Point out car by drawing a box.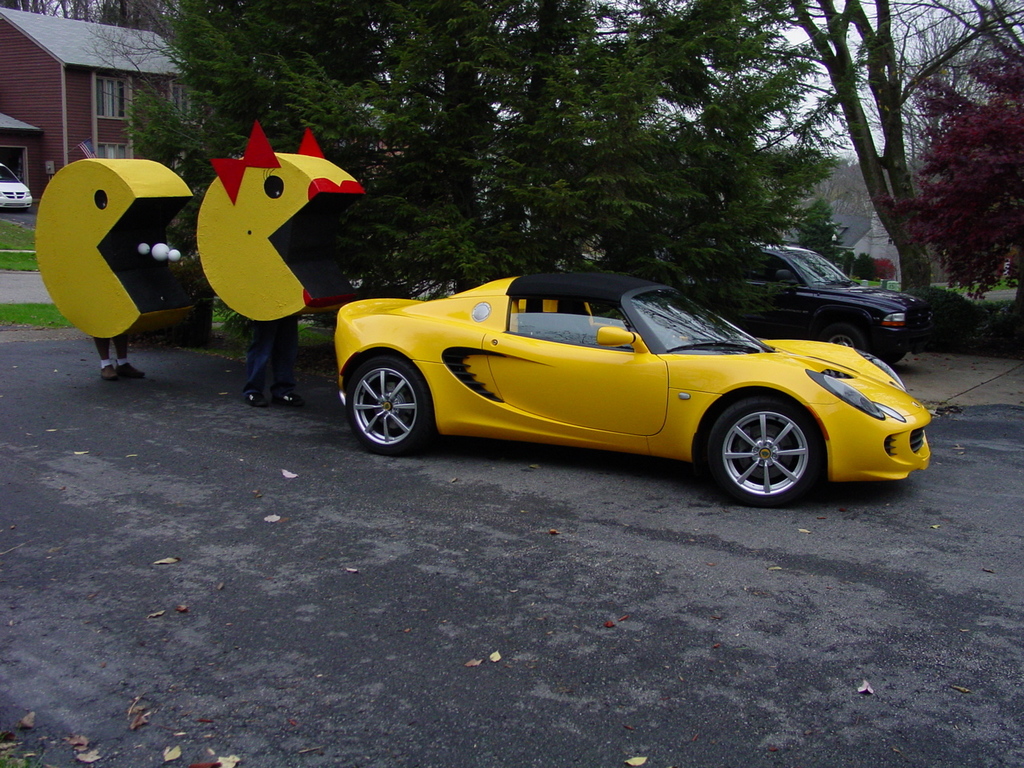
left=335, top=271, right=938, bottom=511.
